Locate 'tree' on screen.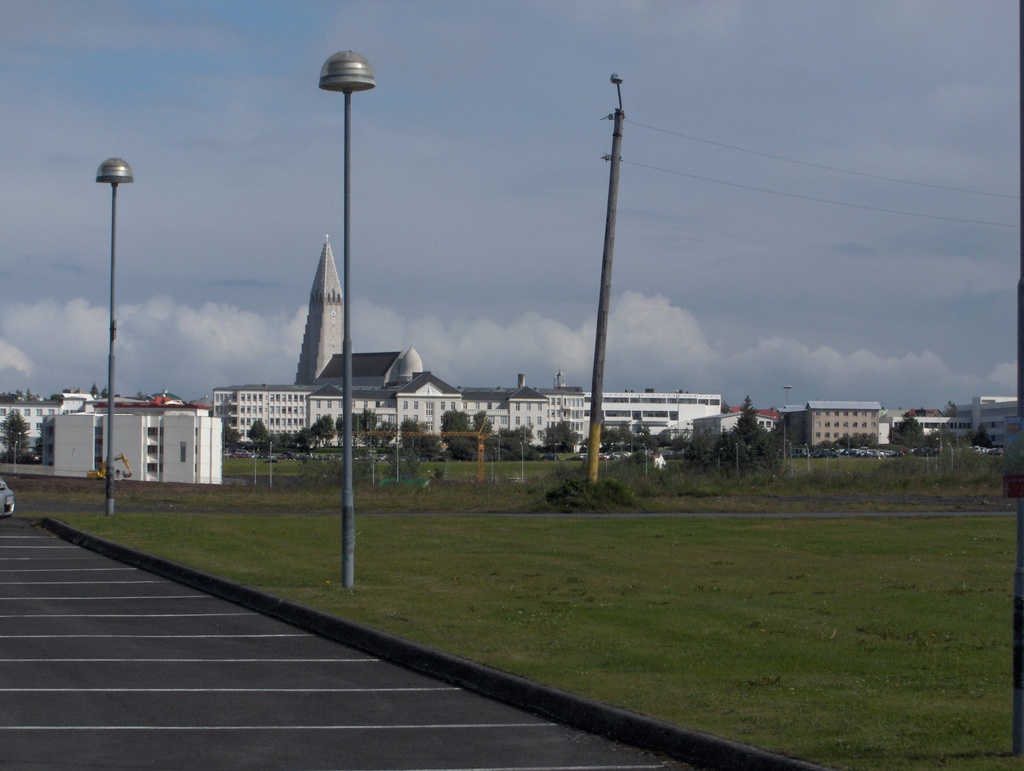
On screen at l=308, t=414, r=332, b=449.
